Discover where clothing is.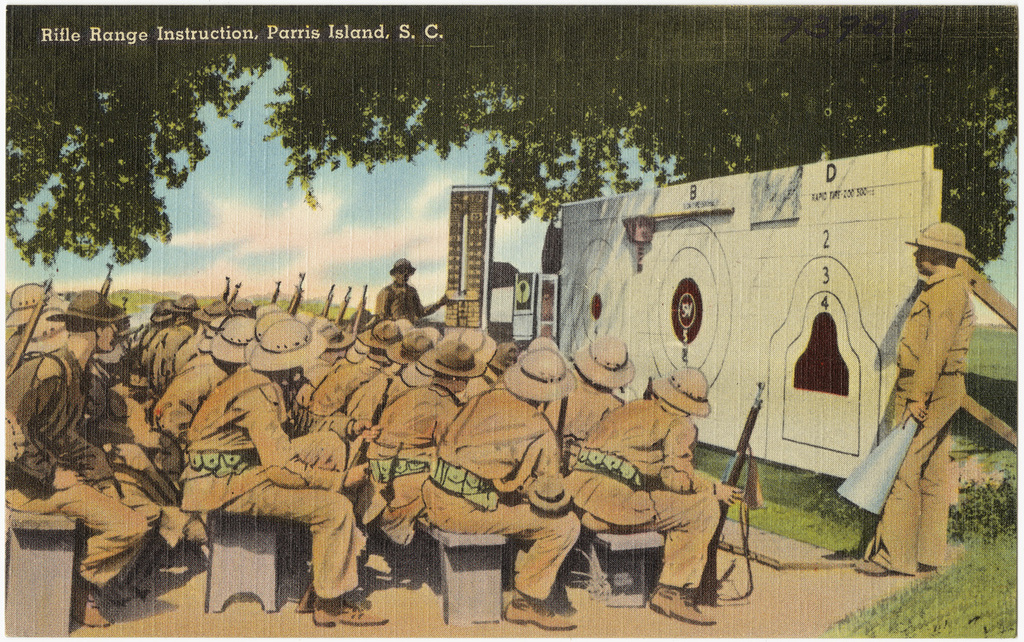
Discovered at [550, 373, 629, 471].
